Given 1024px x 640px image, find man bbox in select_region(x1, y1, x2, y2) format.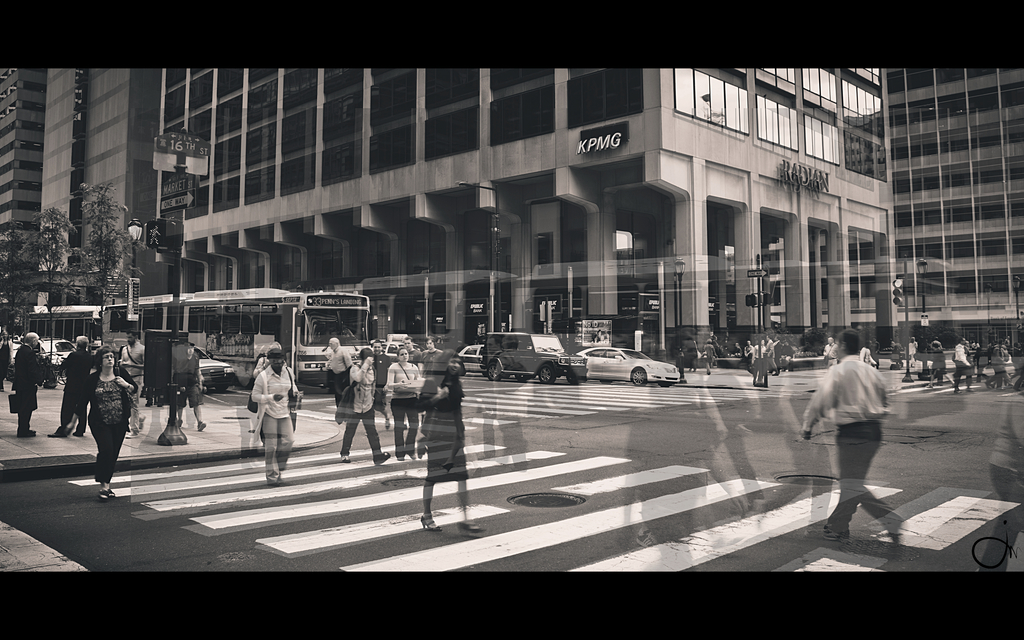
select_region(367, 337, 393, 427).
